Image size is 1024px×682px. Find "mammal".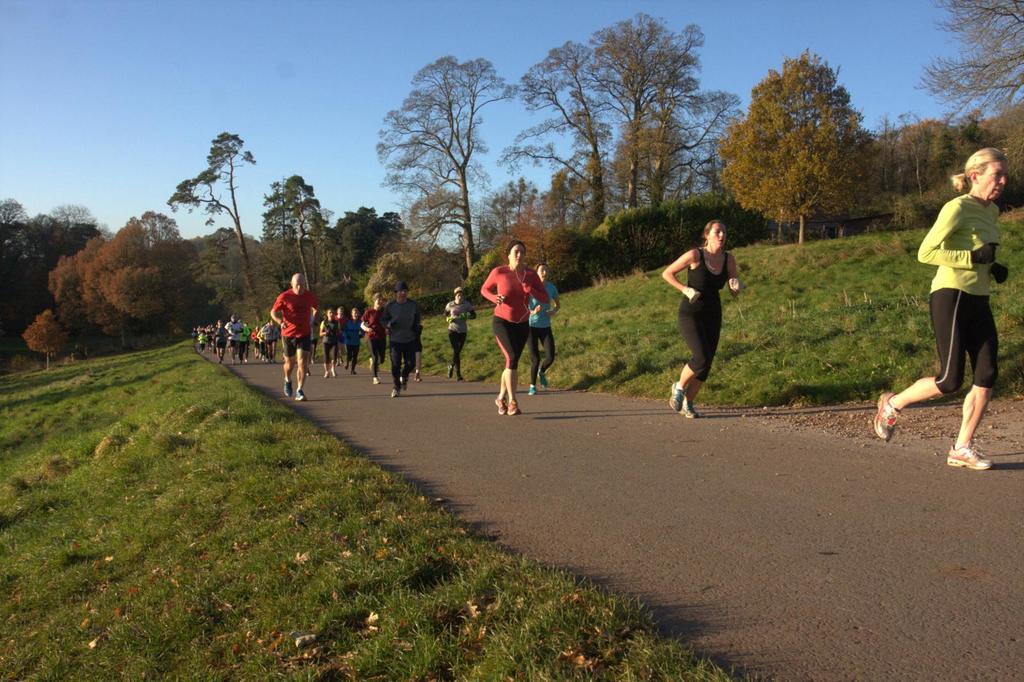
bbox=(529, 262, 561, 397).
